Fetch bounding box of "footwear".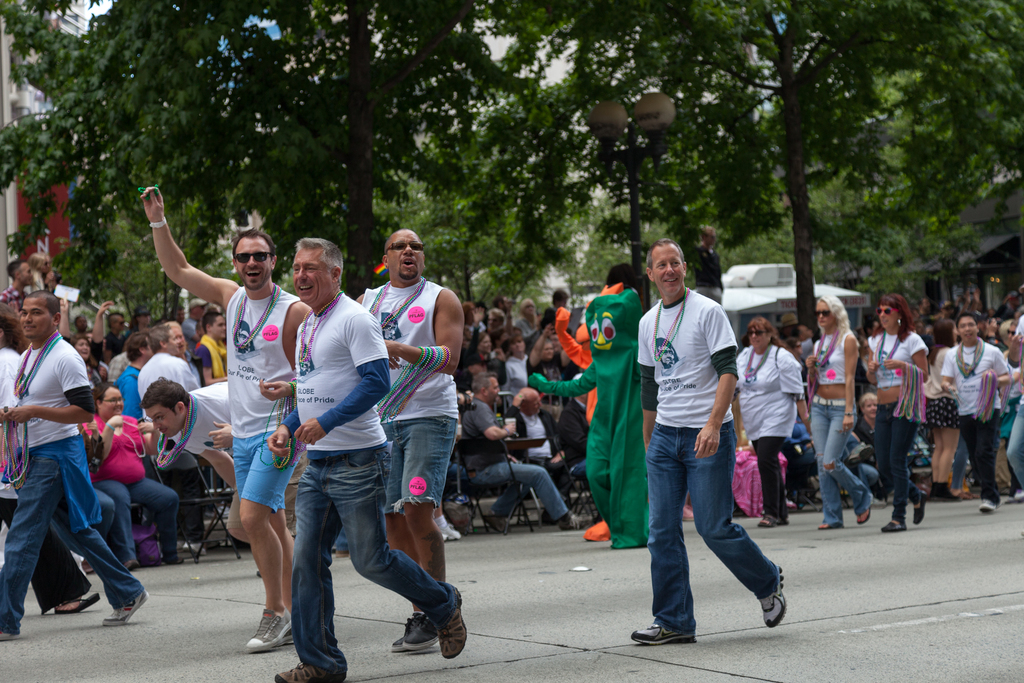
Bbox: BBox(431, 584, 467, 655).
